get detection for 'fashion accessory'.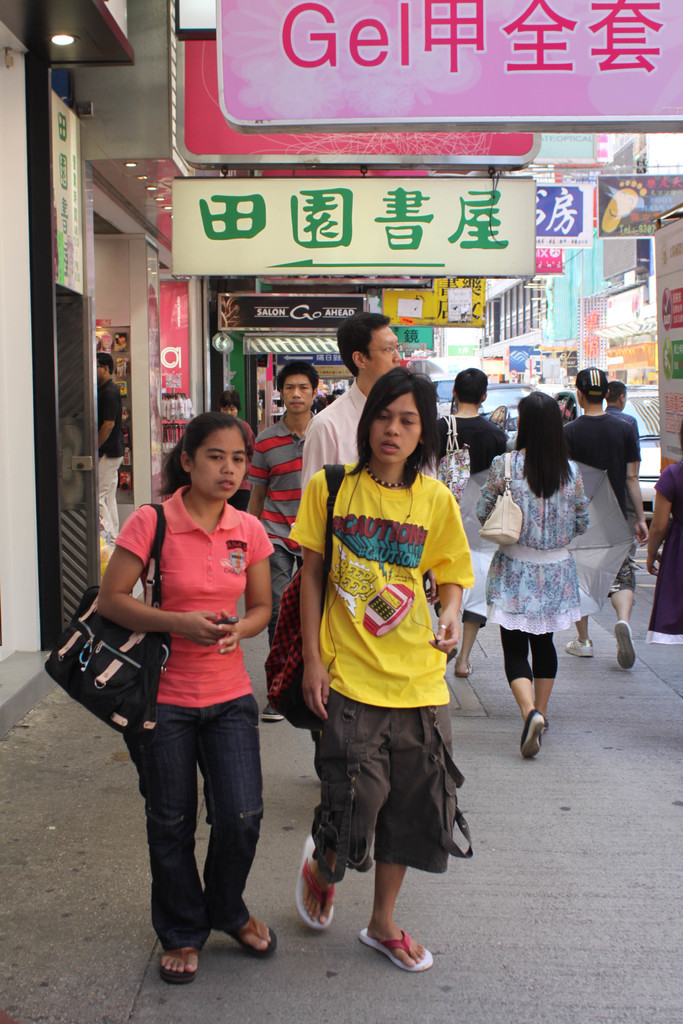
Detection: 45/502/169/745.
